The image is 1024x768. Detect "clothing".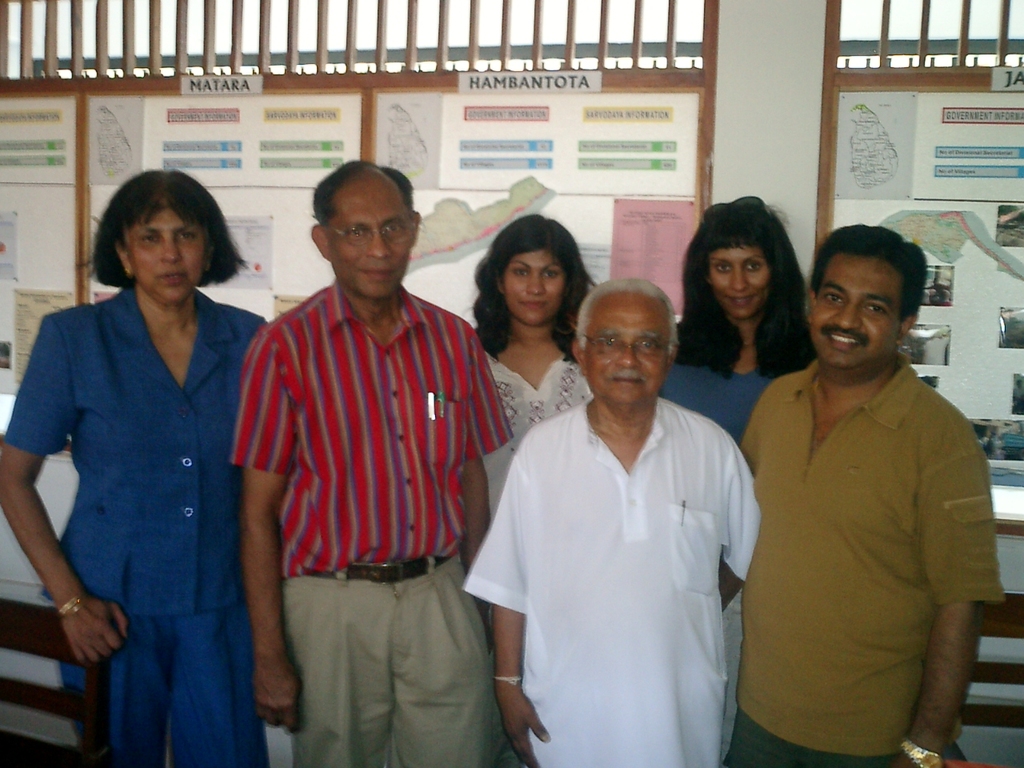
Detection: locate(228, 271, 520, 767).
